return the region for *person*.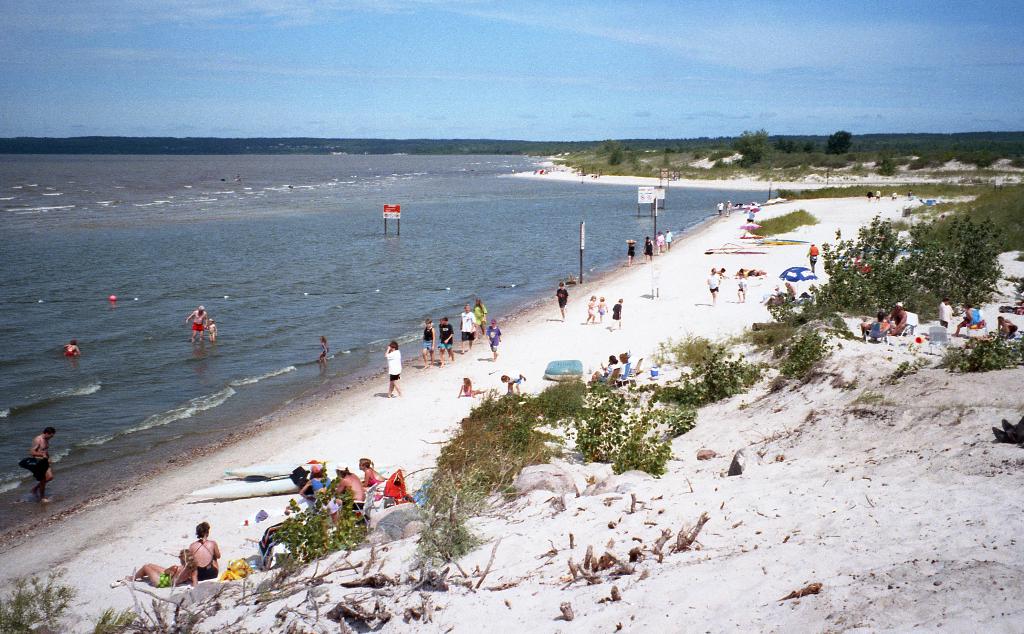
bbox=(188, 521, 221, 583).
